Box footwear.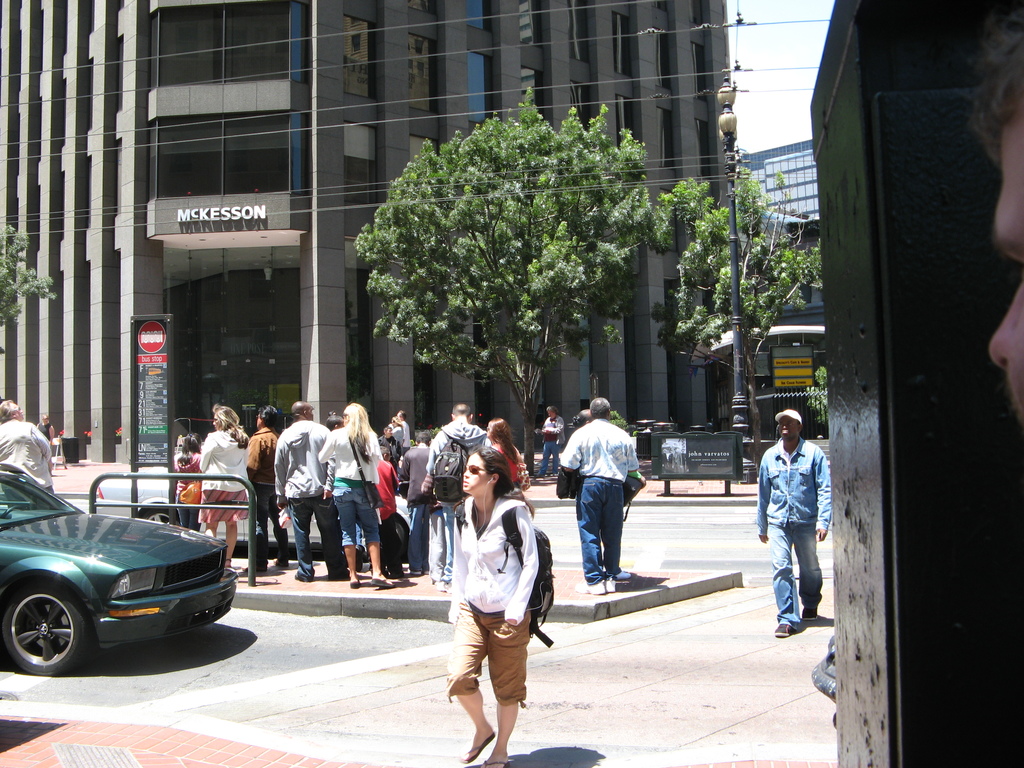
241/564/269/573.
